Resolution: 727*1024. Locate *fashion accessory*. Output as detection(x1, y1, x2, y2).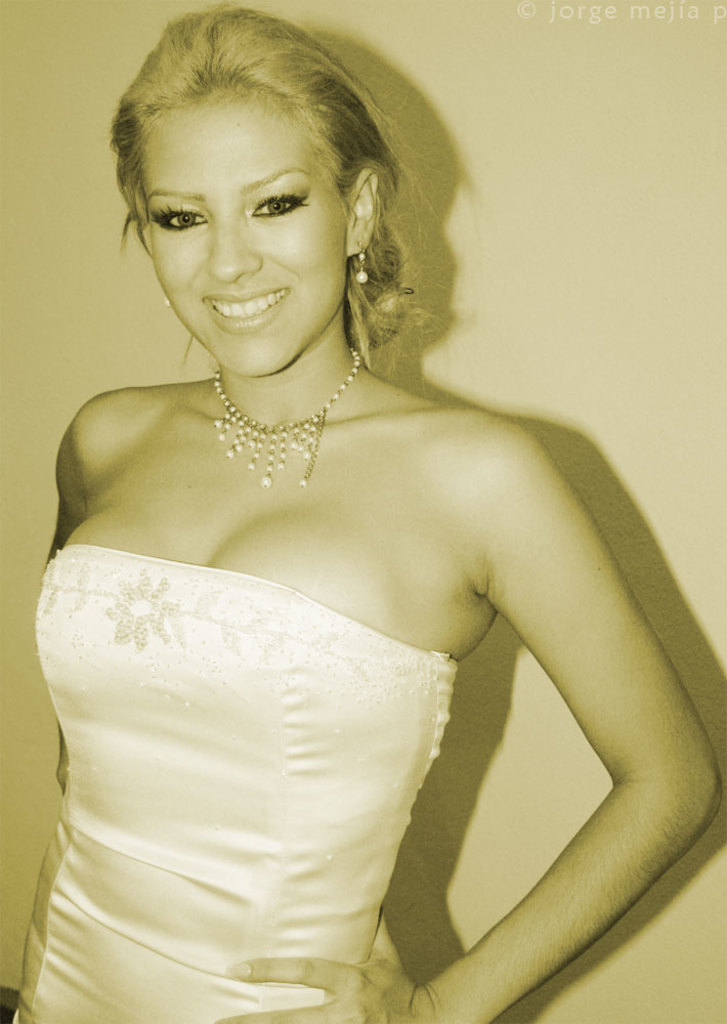
detection(213, 348, 358, 490).
